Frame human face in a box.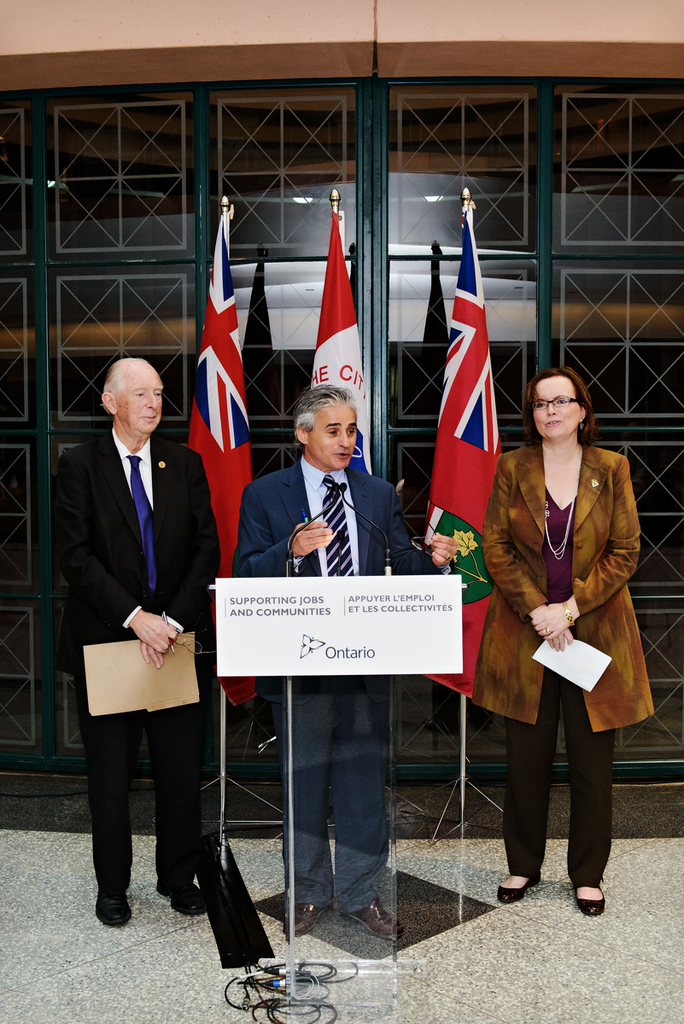
[x1=535, y1=372, x2=582, y2=435].
